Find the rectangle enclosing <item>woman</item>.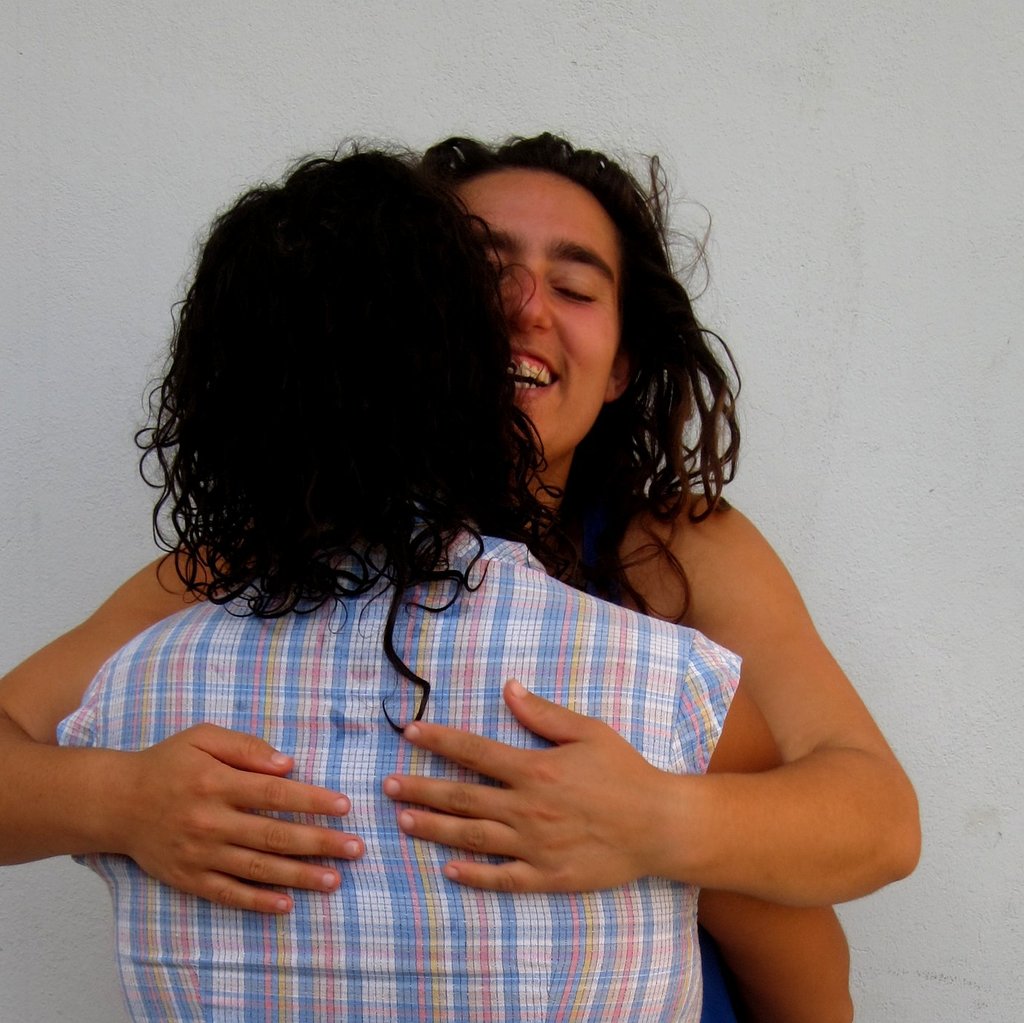
bbox=(0, 118, 927, 1022).
